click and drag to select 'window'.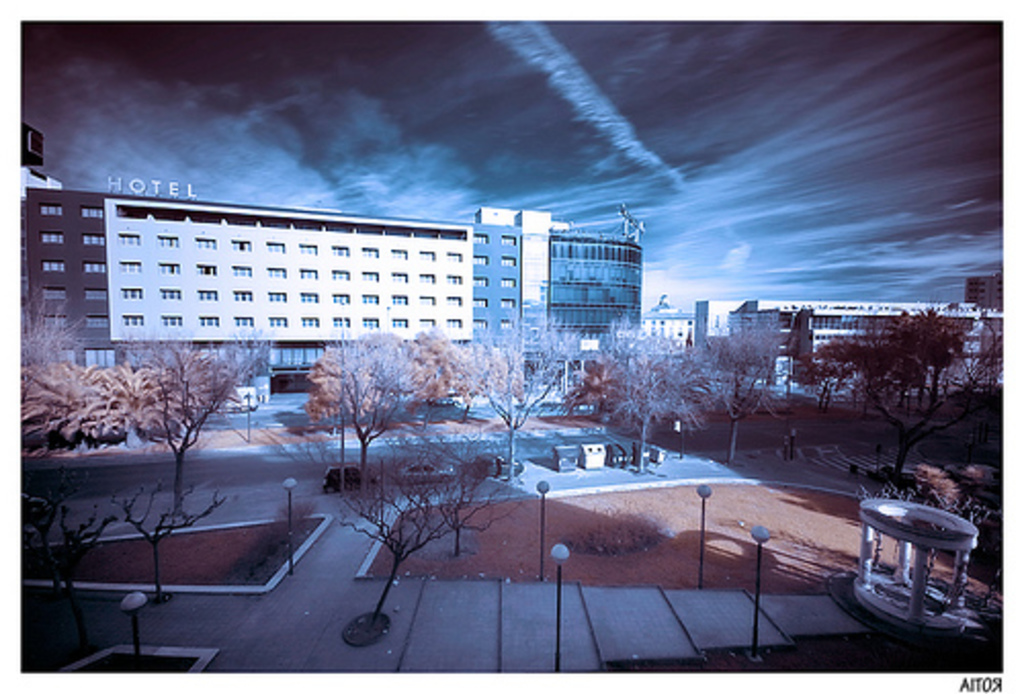
Selection: crop(78, 205, 104, 219).
